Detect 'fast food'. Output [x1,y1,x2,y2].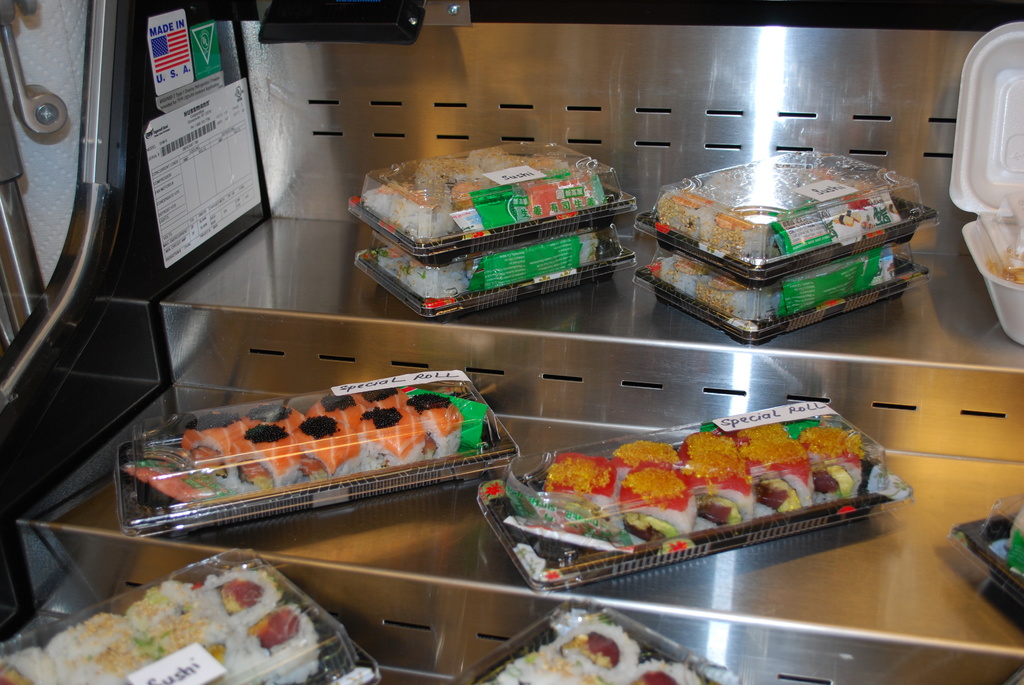
[380,230,602,302].
